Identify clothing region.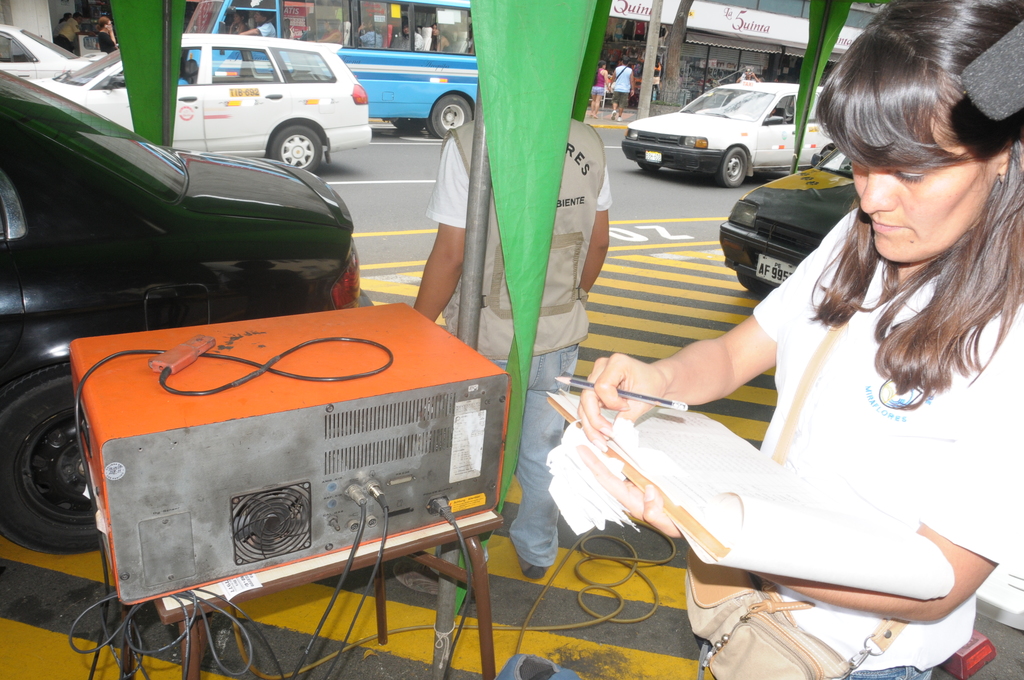
Region: bbox(633, 22, 646, 42).
